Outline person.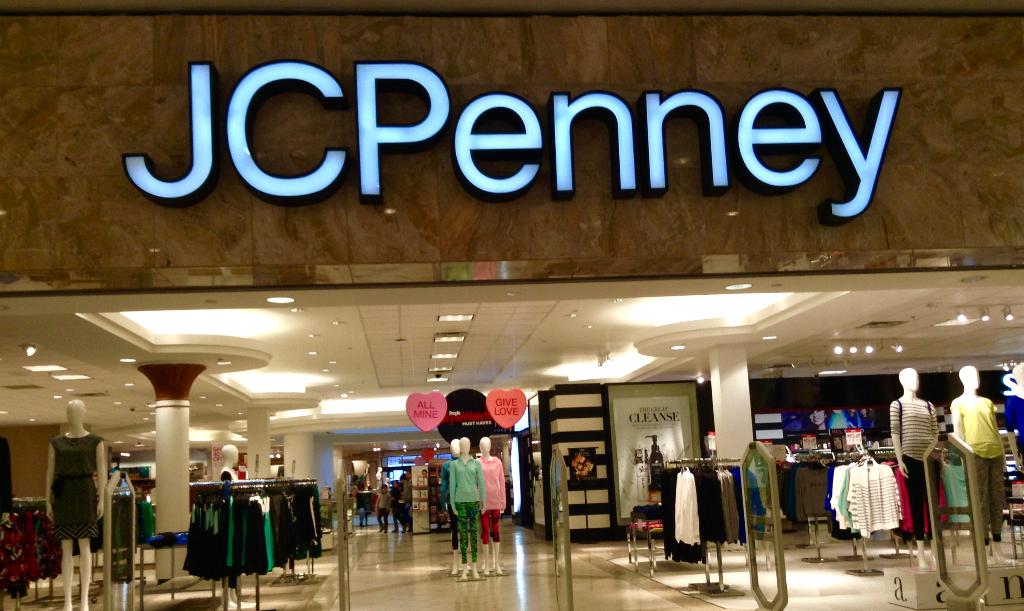
Outline: detection(885, 367, 946, 571).
